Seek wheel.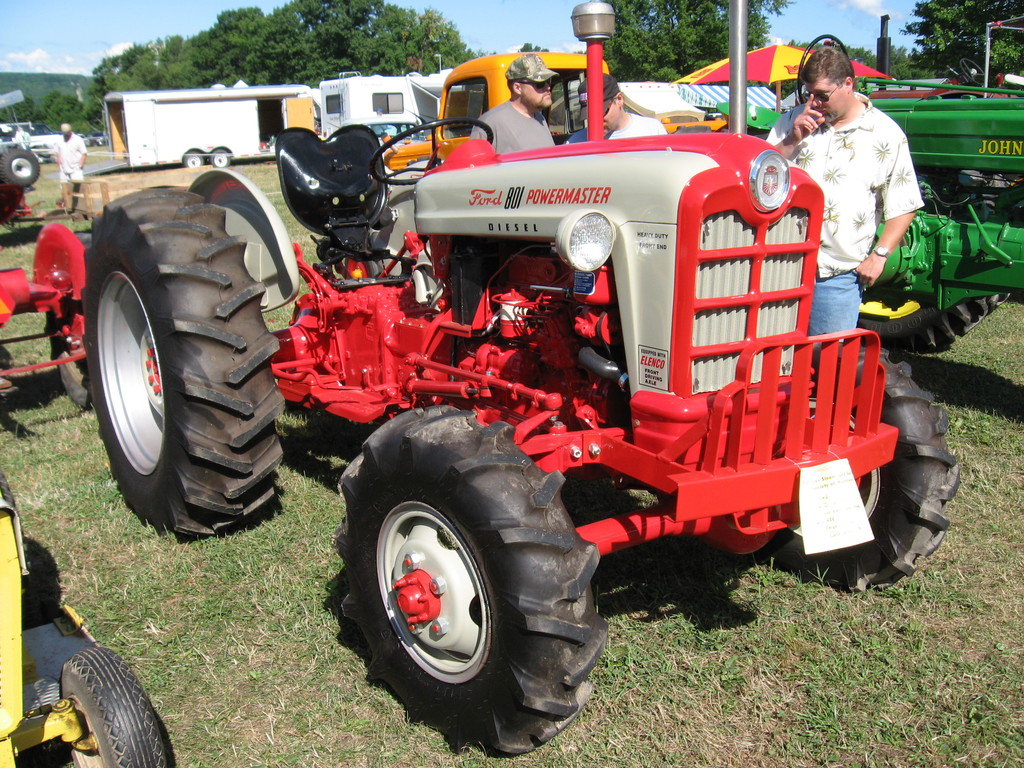
<region>338, 404, 620, 763</region>.
